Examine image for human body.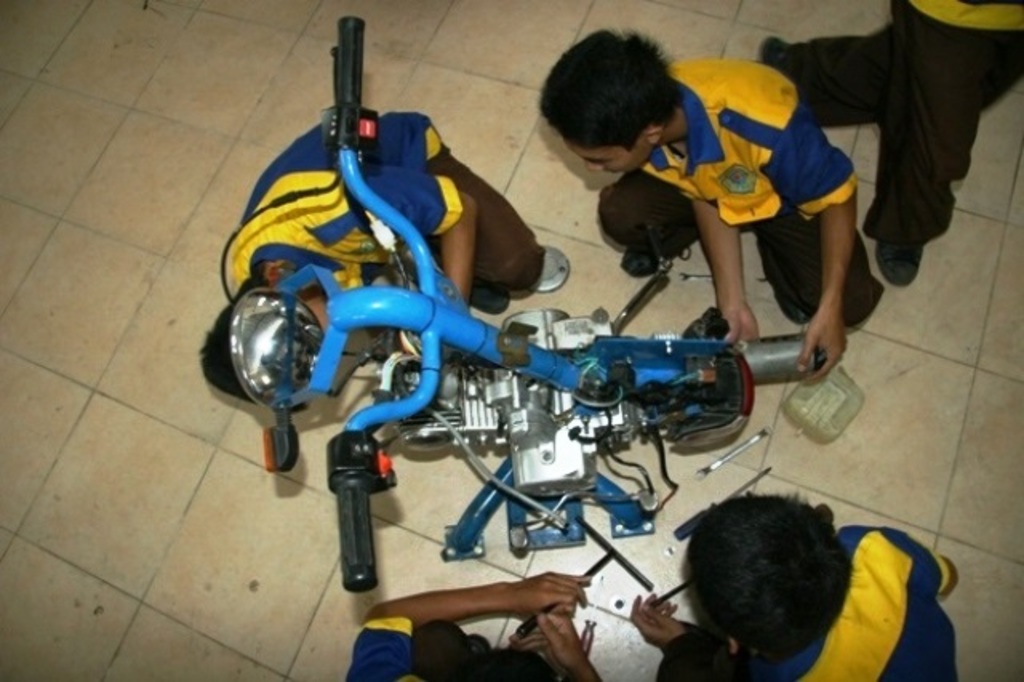
Examination result: (765,0,1022,287).
